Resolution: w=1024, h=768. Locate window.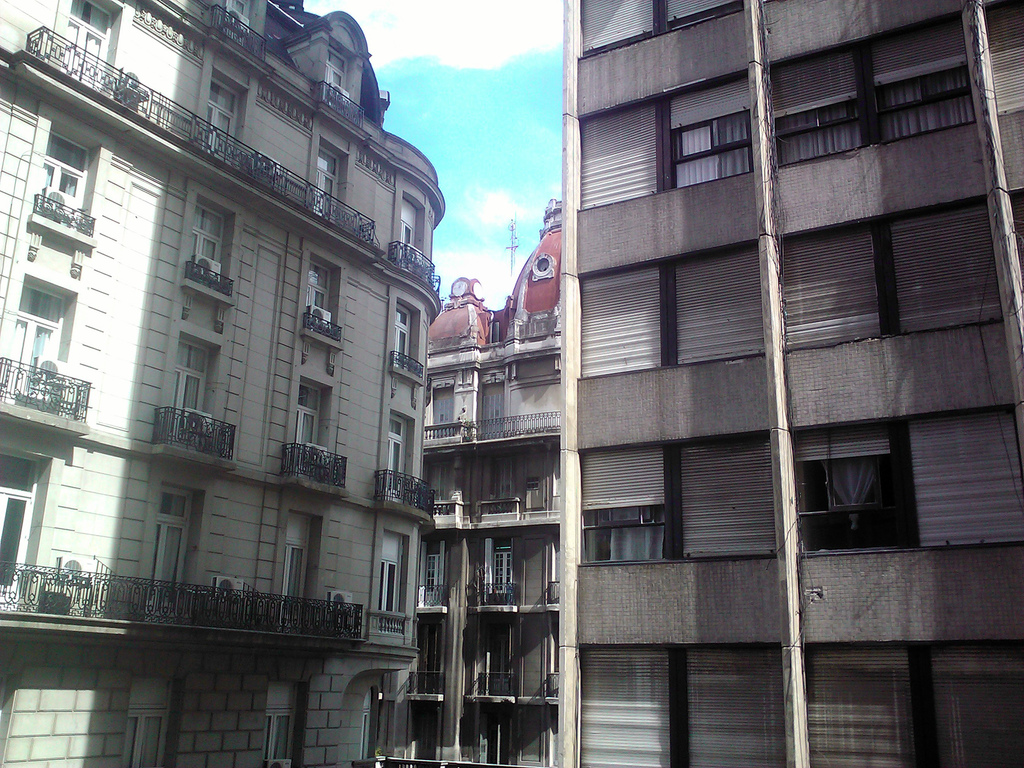
left=906, top=393, right=1023, bottom=550.
